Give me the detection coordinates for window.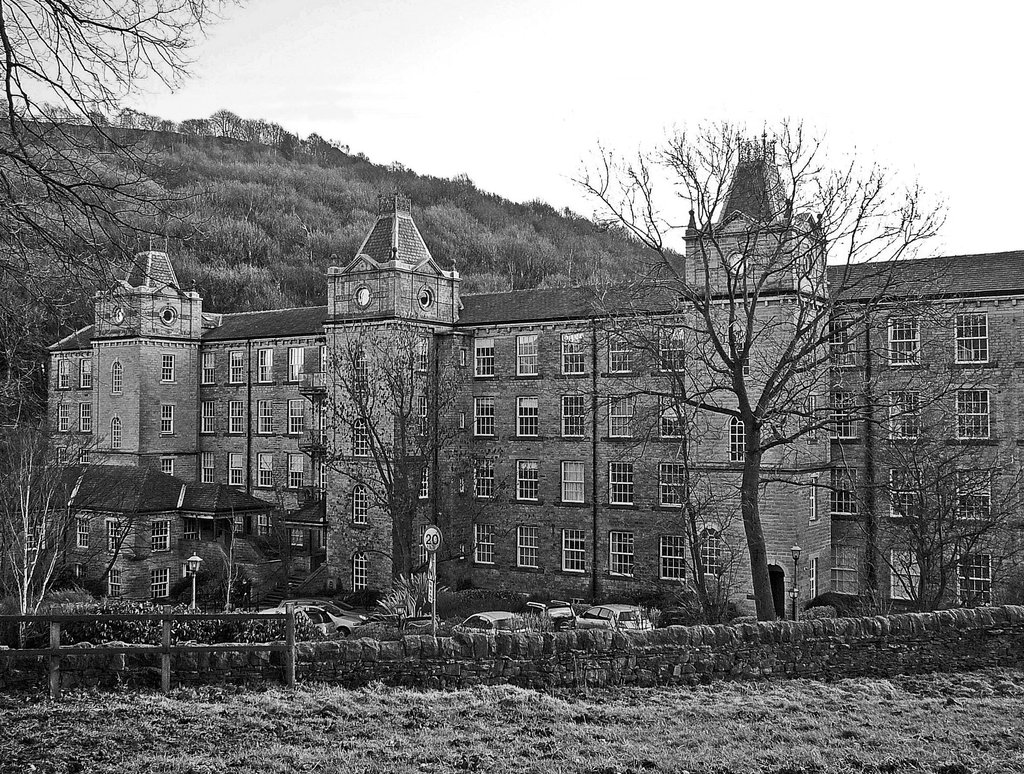
{"x1": 806, "y1": 397, "x2": 817, "y2": 440}.
